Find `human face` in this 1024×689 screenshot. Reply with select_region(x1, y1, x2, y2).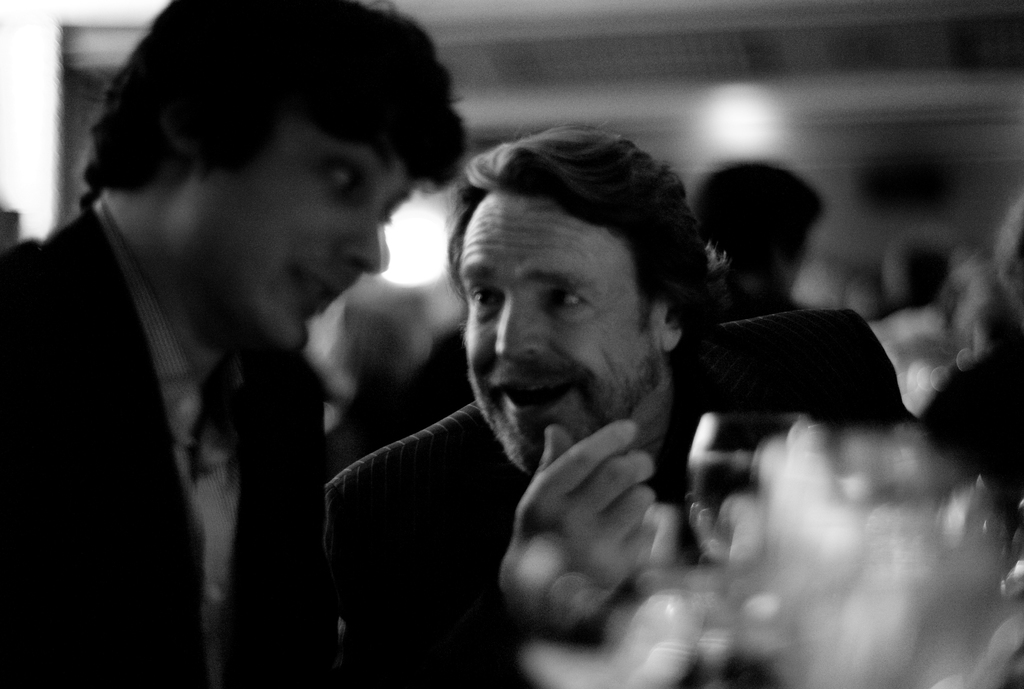
select_region(464, 190, 658, 478).
